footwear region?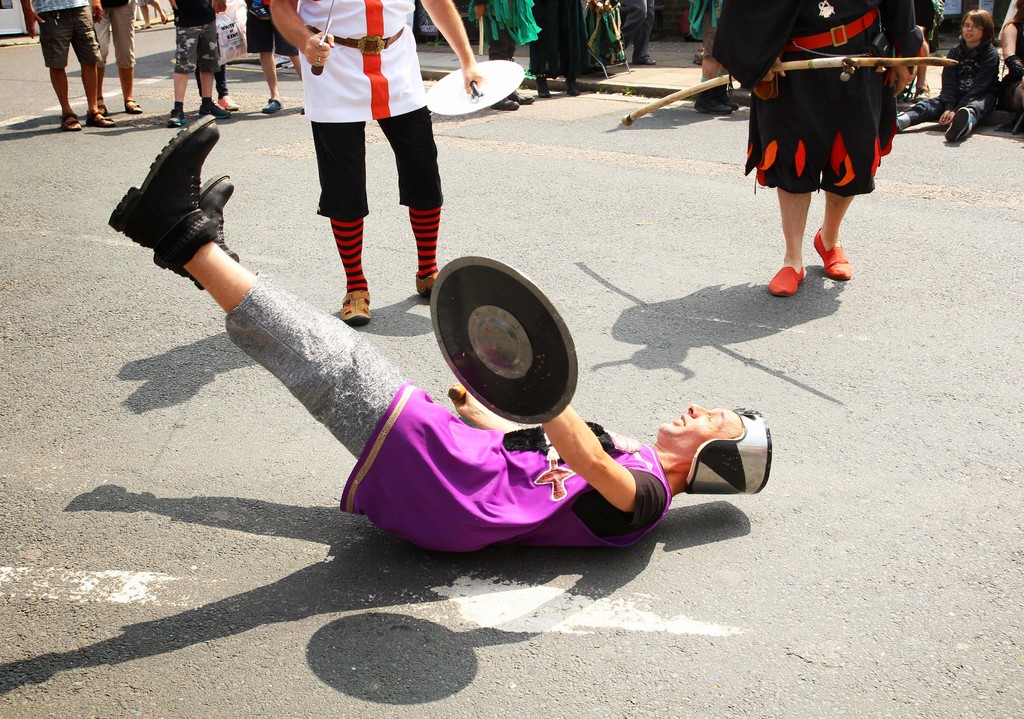
94, 96, 110, 115
